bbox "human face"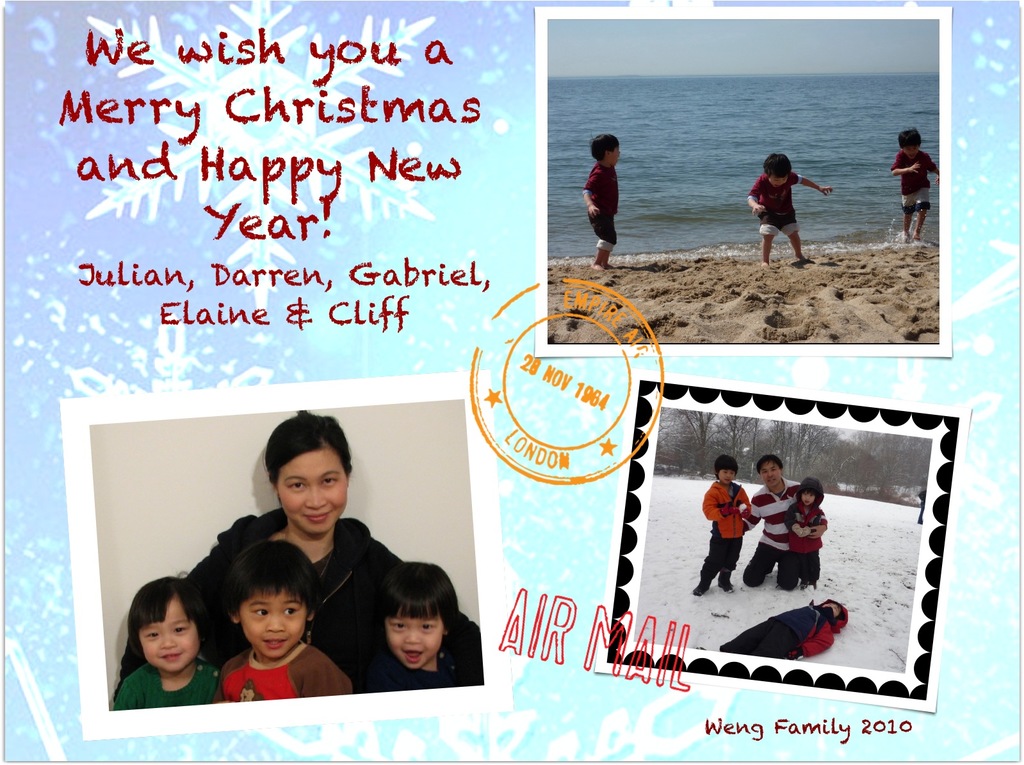
{"x1": 277, "y1": 444, "x2": 349, "y2": 538}
